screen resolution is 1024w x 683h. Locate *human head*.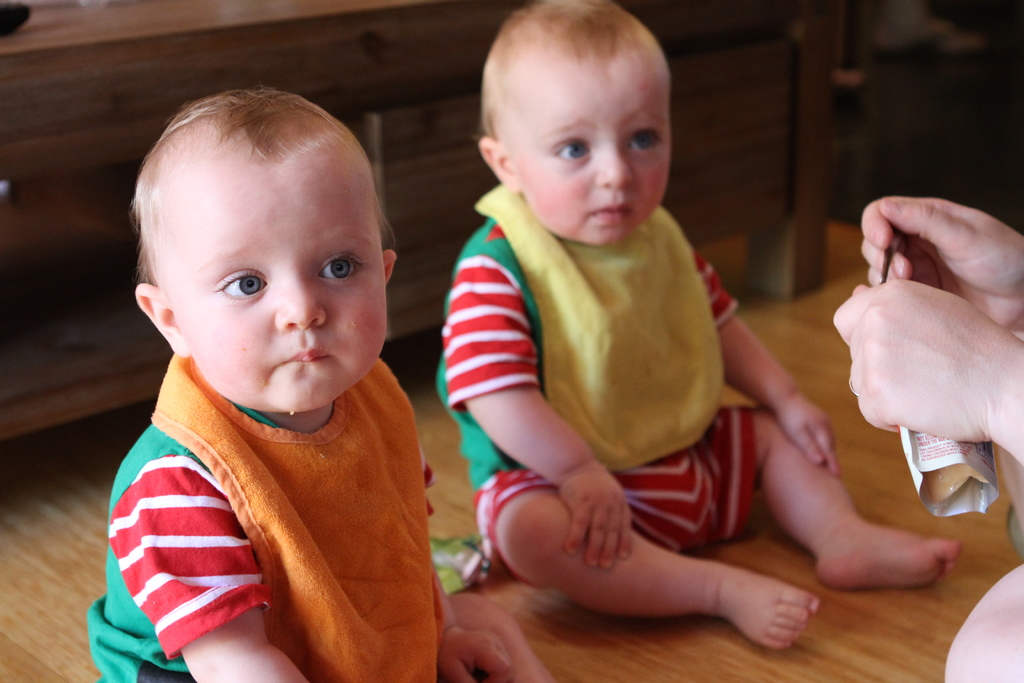
left=127, top=86, right=397, bottom=420.
